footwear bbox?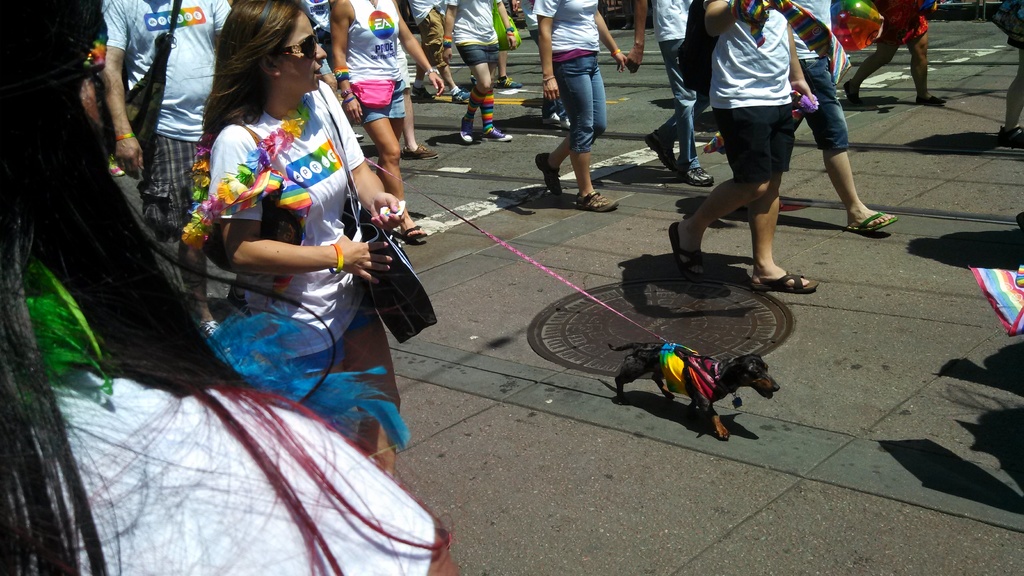
box=[677, 164, 717, 189]
